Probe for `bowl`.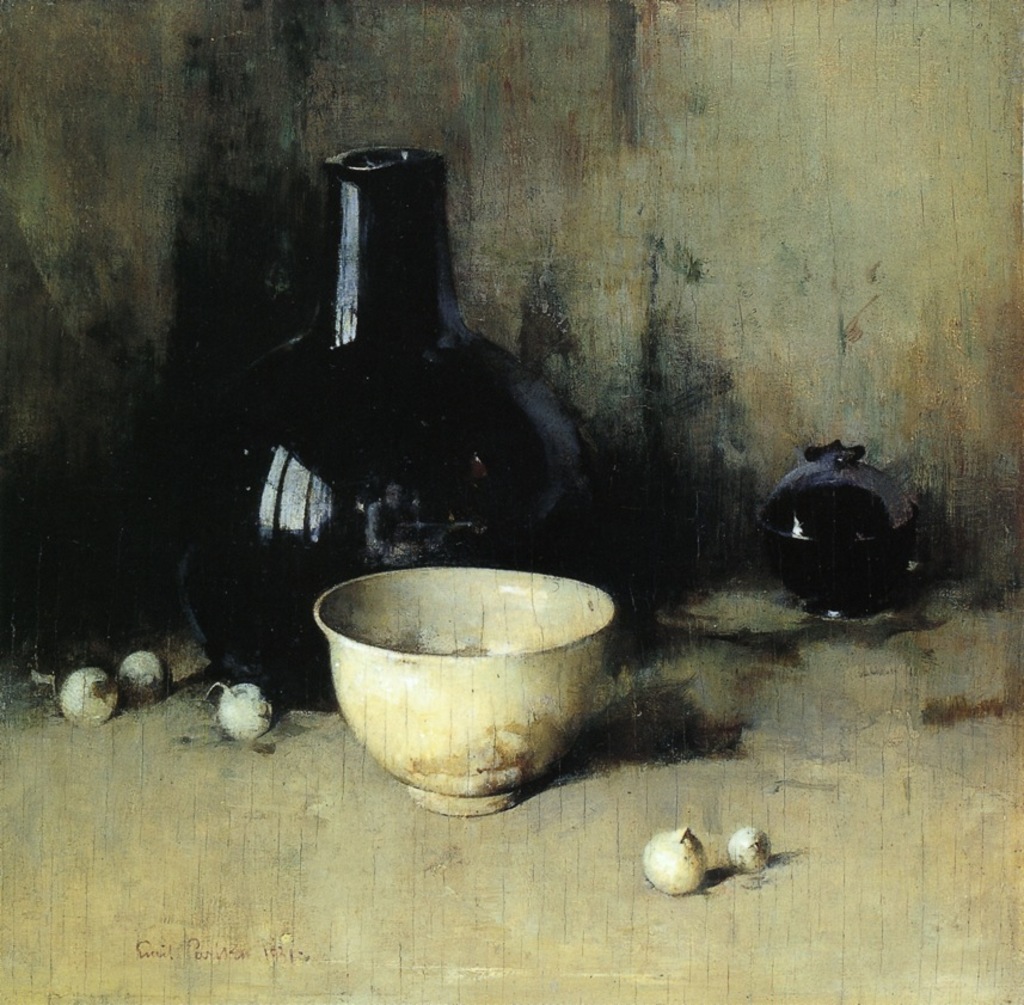
Probe result: pyautogui.locateOnScreen(303, 553, 644, 810).
